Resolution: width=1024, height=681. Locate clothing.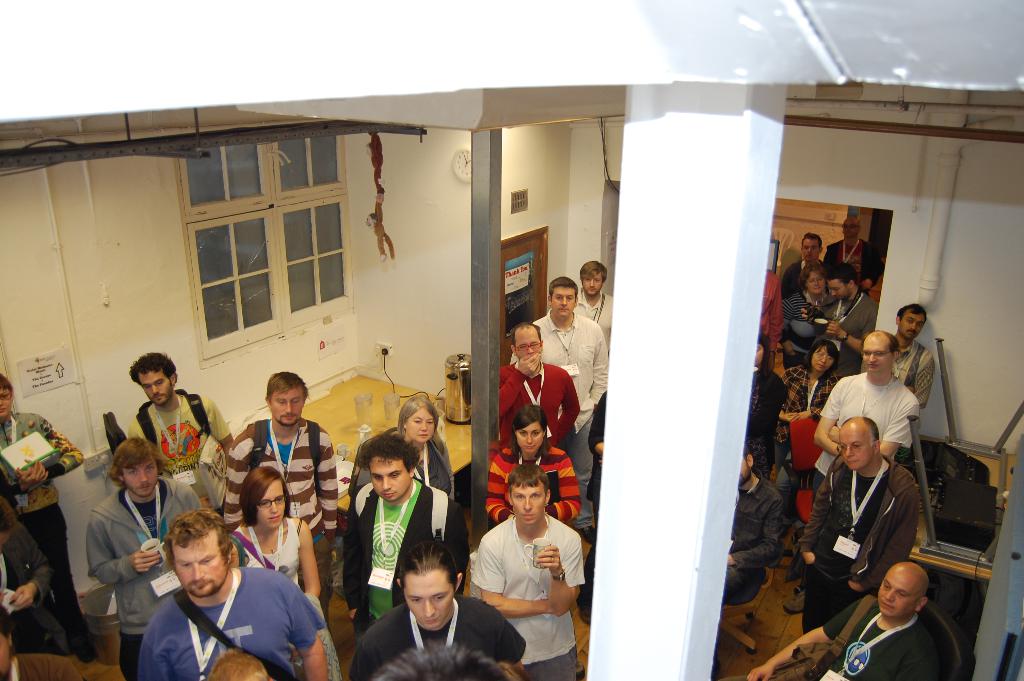
crop(788, 282, 837, 341).
